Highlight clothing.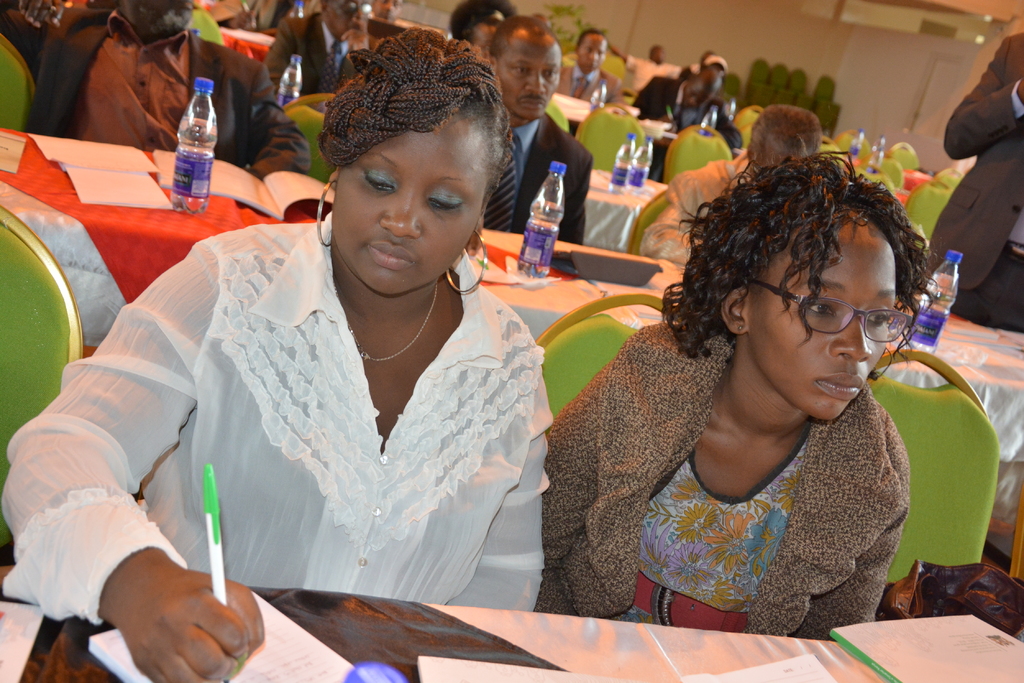
Highlighted region: (904,31,1023,337).
